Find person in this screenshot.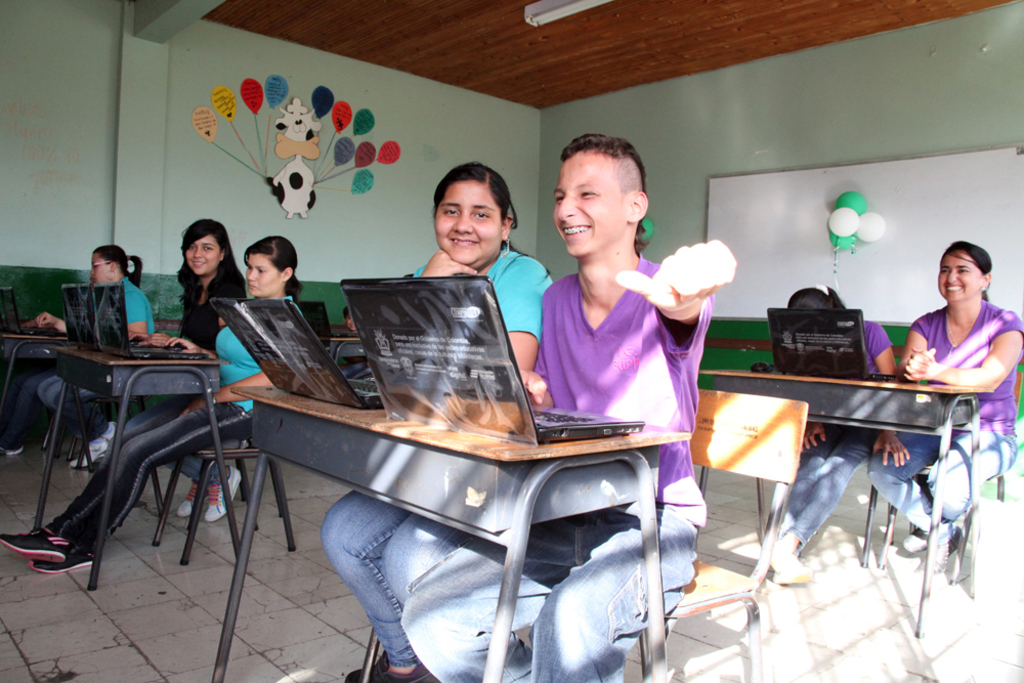
The bounding box for person is select_region(863, 238, 1023, 573).
